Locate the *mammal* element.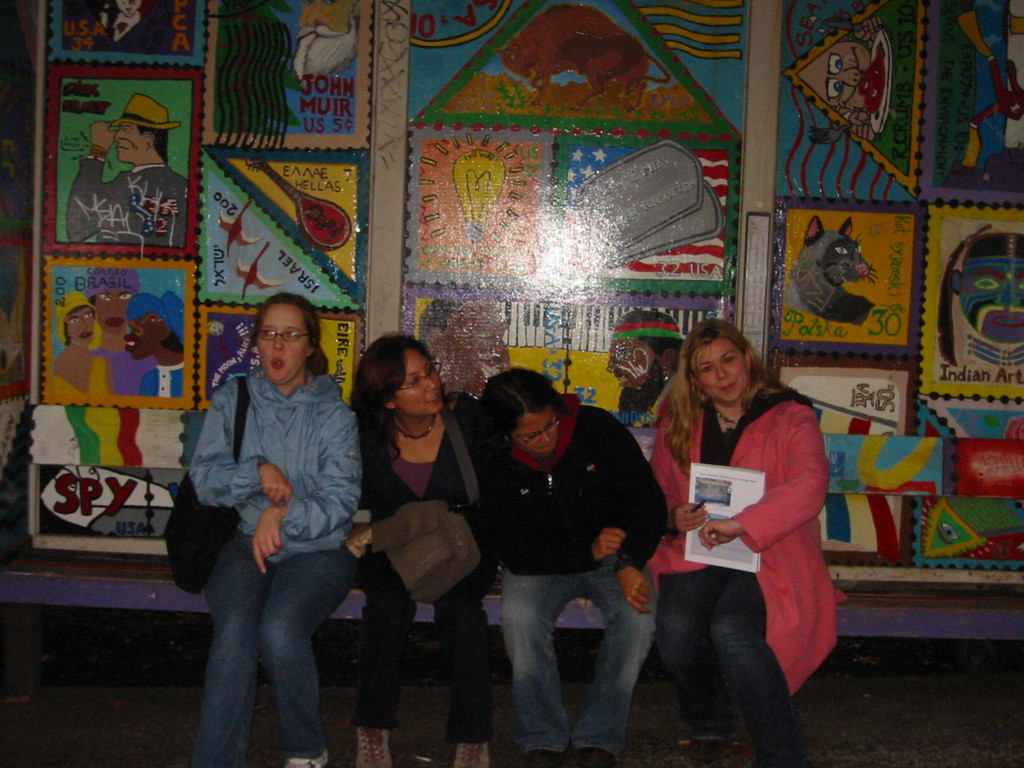
Element bbox: detection(290, 0, 362, 87).
